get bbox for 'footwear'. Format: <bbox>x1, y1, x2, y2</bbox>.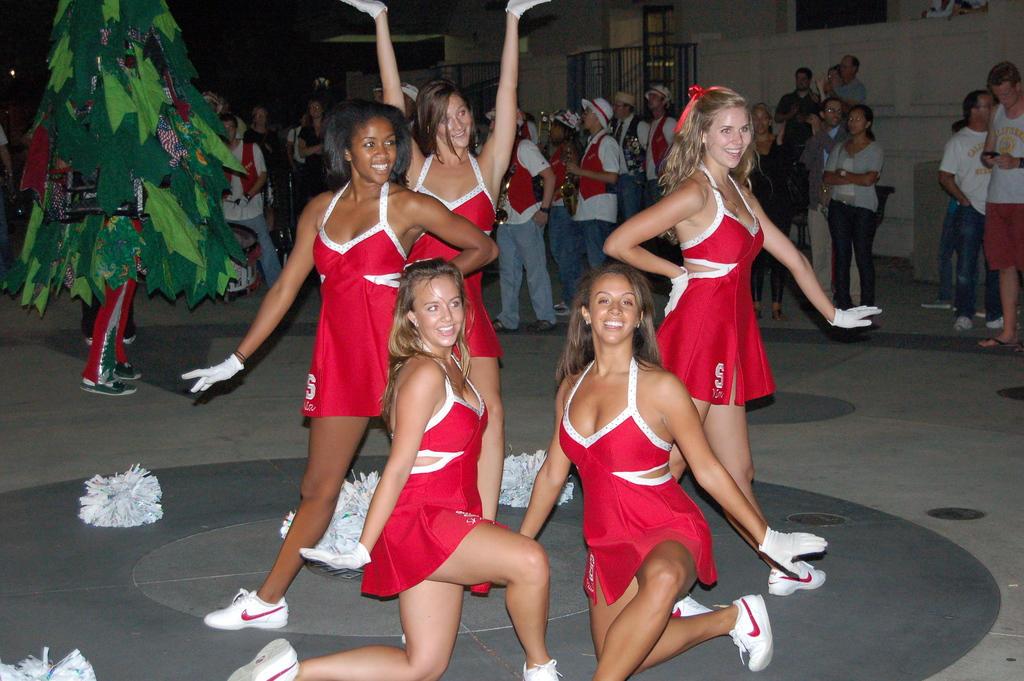
<bbox>952, 311, 977, 335</bbox>.
